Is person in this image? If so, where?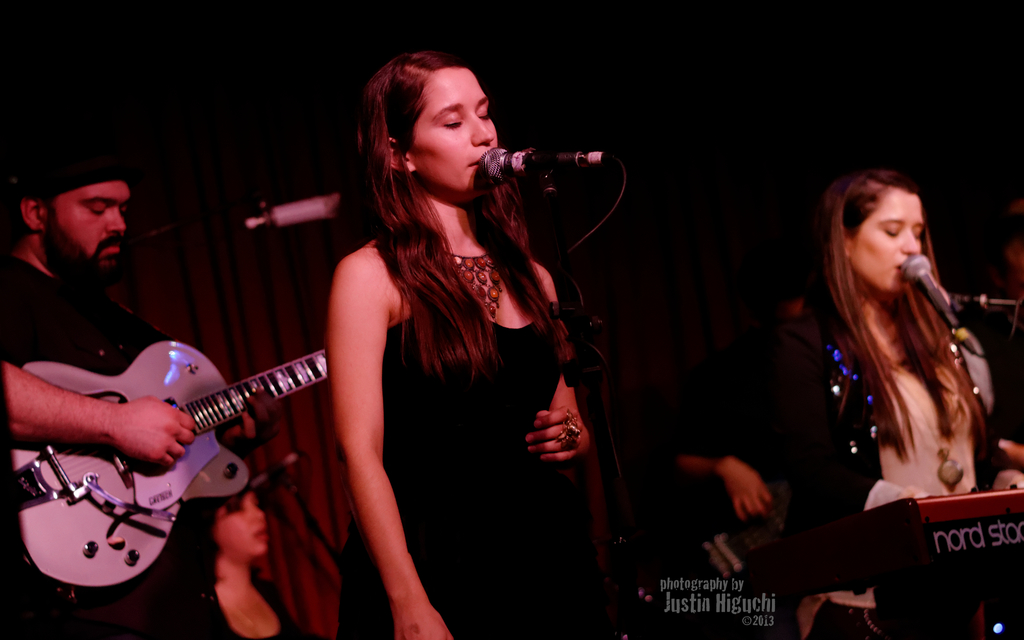
Yes, at bbox=(324, 35, 602, 639).
